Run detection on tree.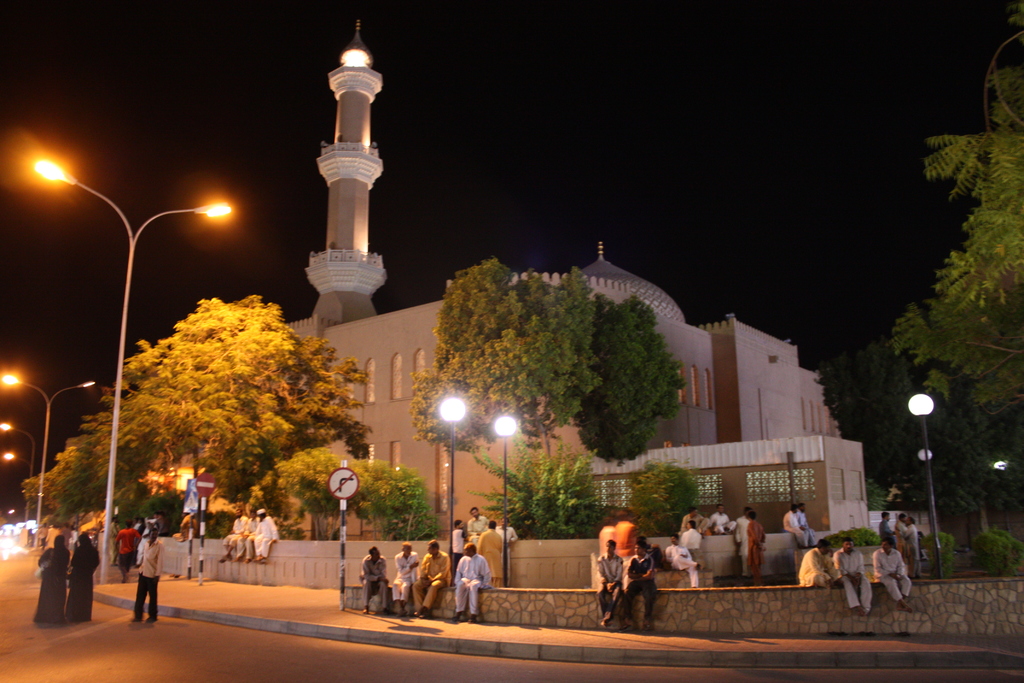
Result: pyautogui.locateOnScreen(599, 422, 692, 541).
